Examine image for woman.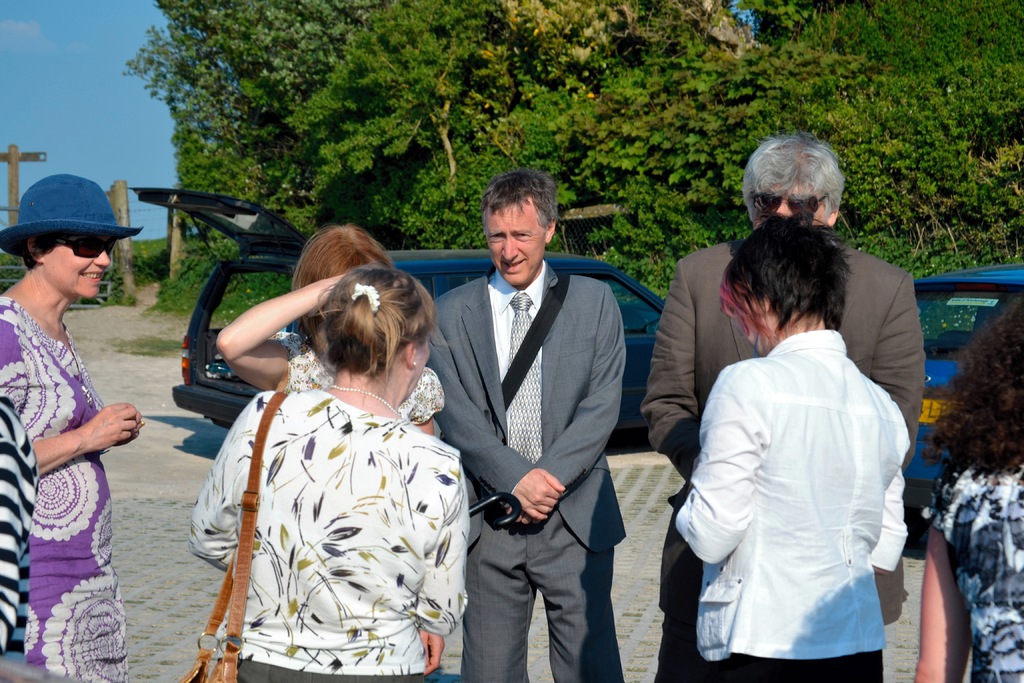
Examination result: 212 218 452 445.
